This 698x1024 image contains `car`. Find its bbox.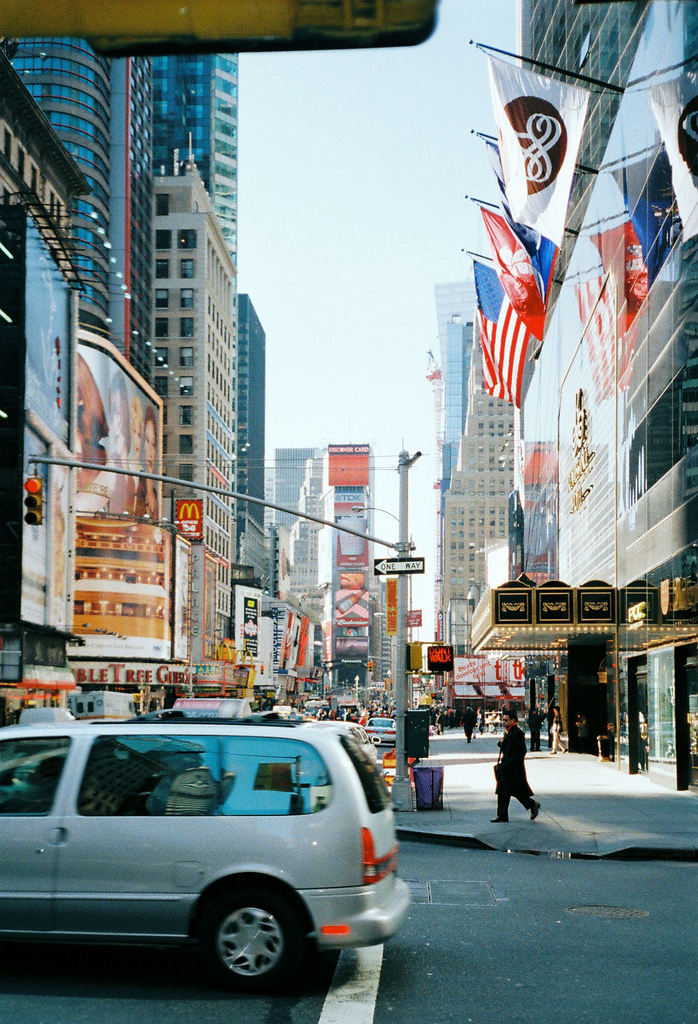
bbox=(318, 722, 375, 753).
